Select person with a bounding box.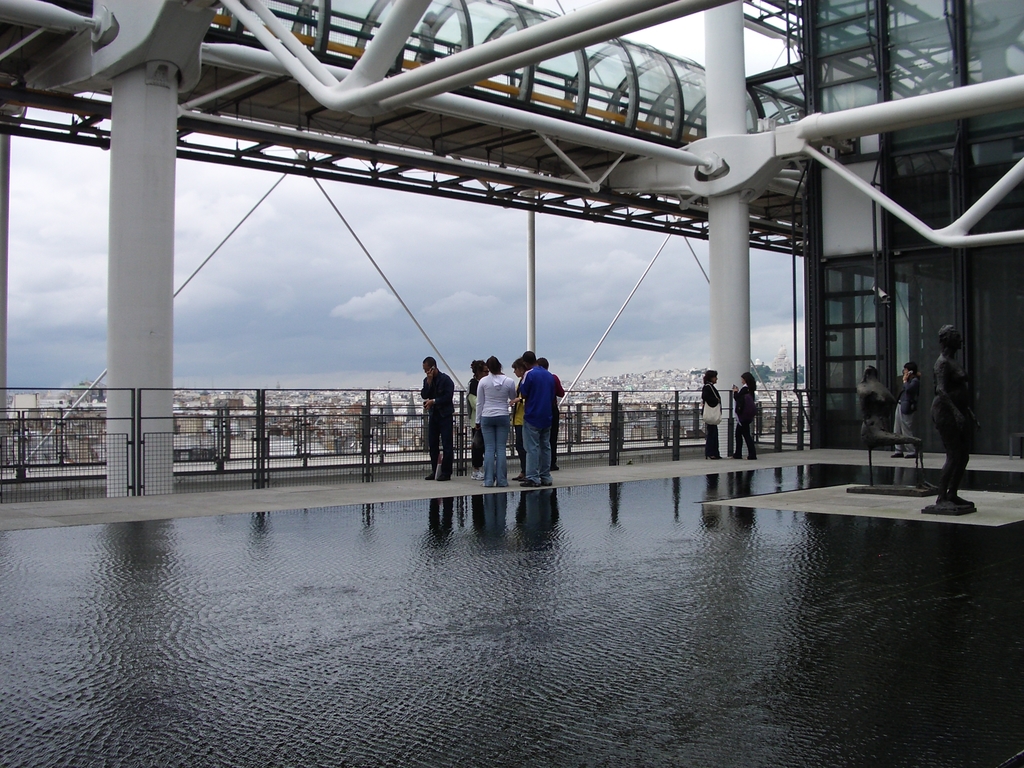
(left=928, top=330, right=988, bottom=507).
